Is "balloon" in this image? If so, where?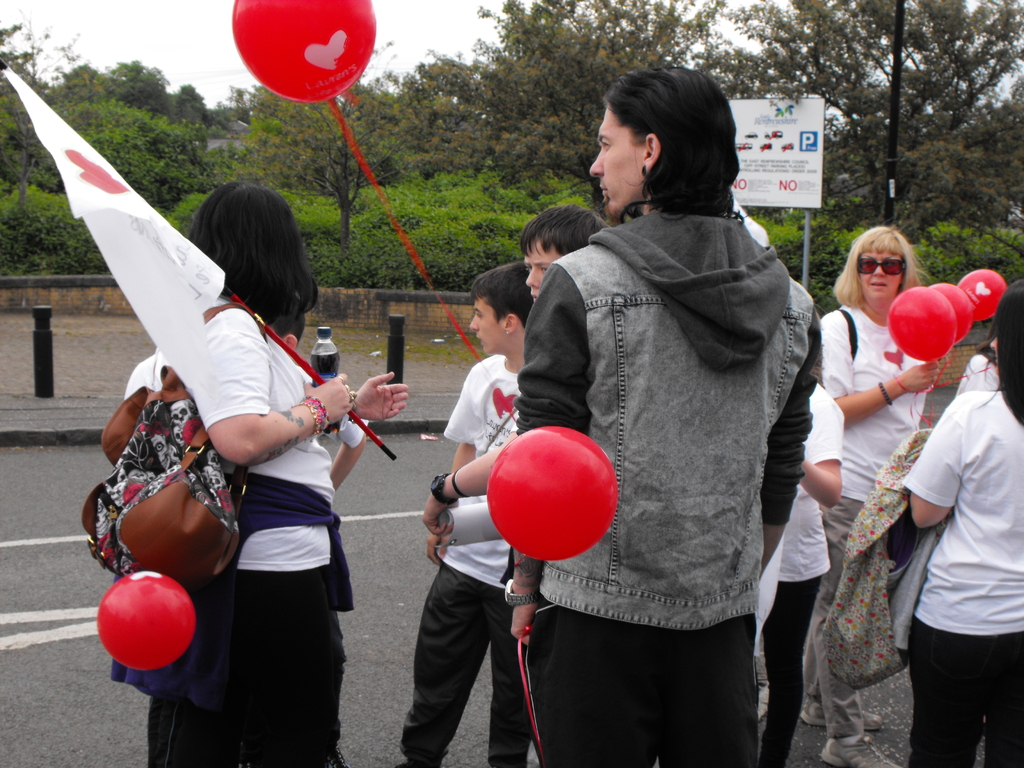
Yes, at x1=934 y1=285 x2=974 y2=347.
